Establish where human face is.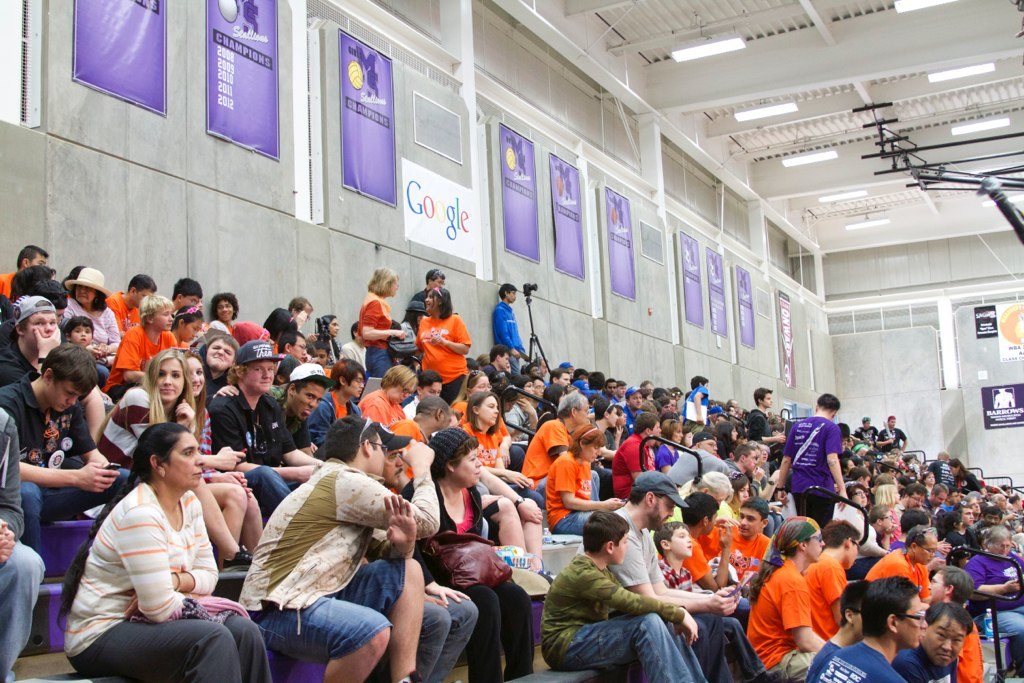
Established at x1=72 y1=323 x2=90 y2=343.
